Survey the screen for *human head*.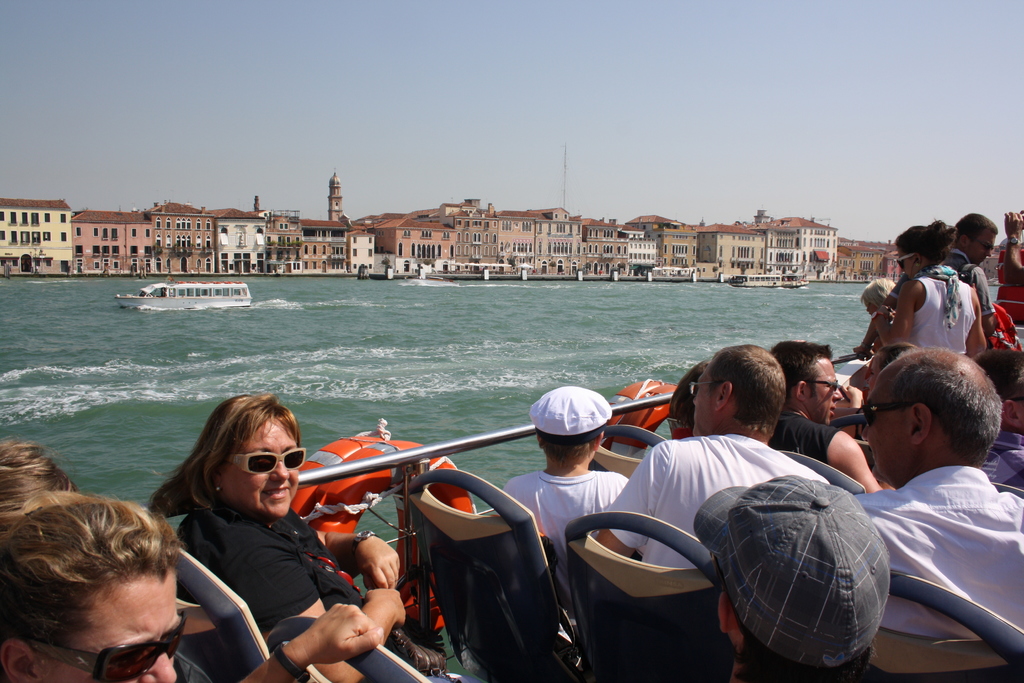
Survey found: <bbox>769, 342, 843, 420</bbox>.
